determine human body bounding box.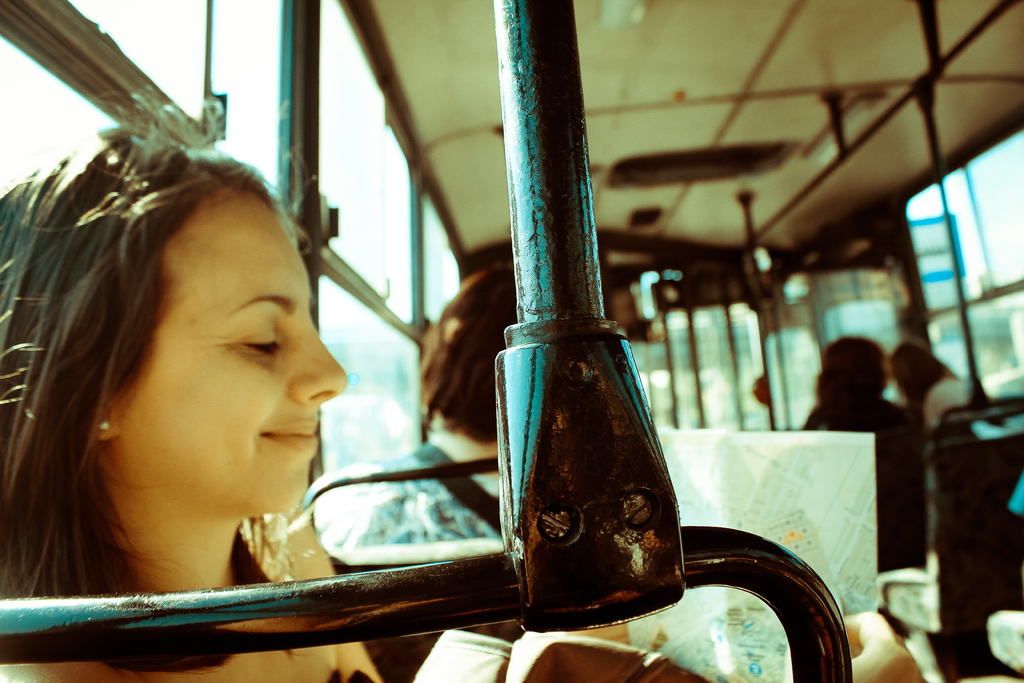
Determined: rect(895, 336, 991, 434).
